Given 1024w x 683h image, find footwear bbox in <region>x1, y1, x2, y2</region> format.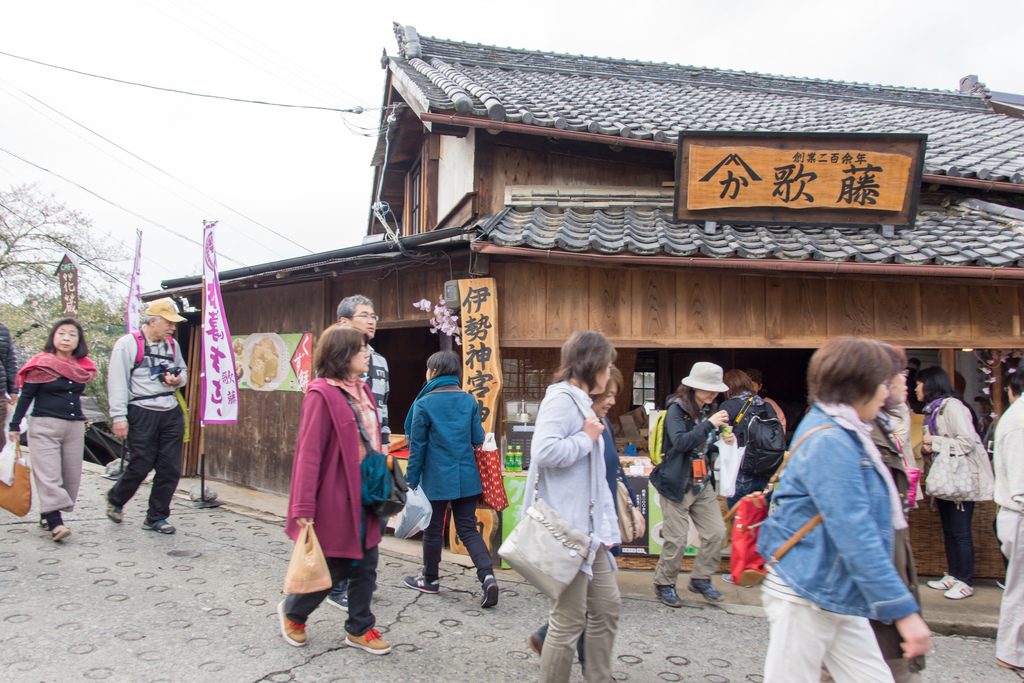
<region>399, 563, 438, 595</region>.
